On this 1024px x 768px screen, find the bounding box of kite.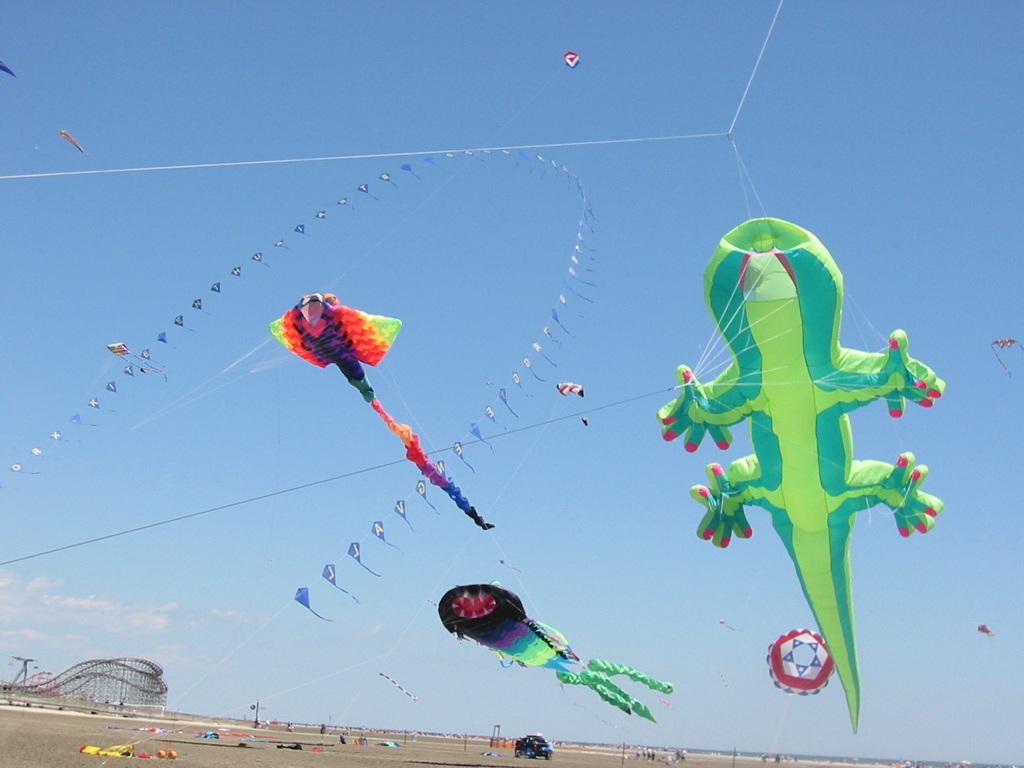
Bounding box: select_region(532, 341, 557, 366).
